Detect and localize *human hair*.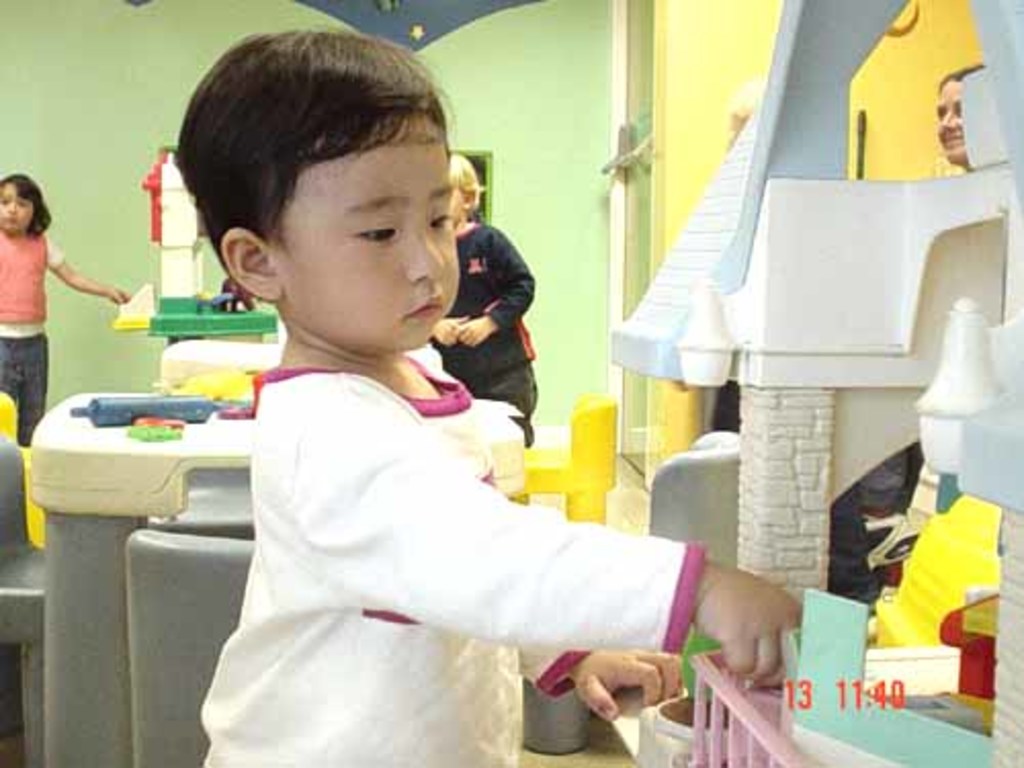
Localized at 0 170 51 233.
